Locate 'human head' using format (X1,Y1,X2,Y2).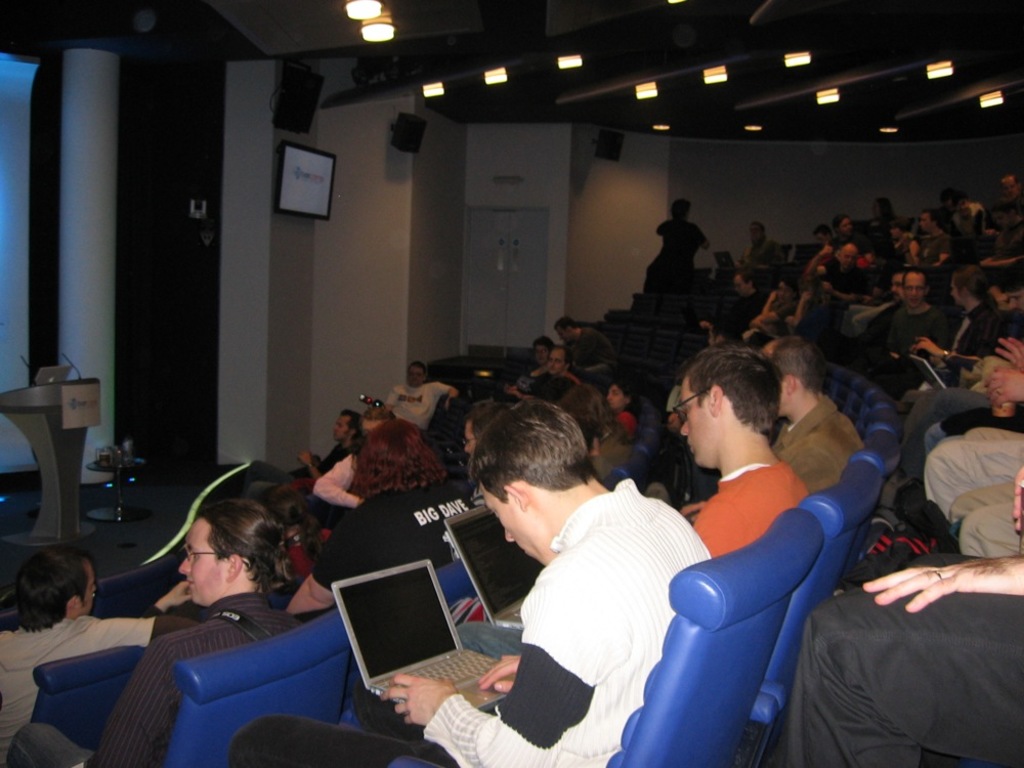
(178,503,280,607).
